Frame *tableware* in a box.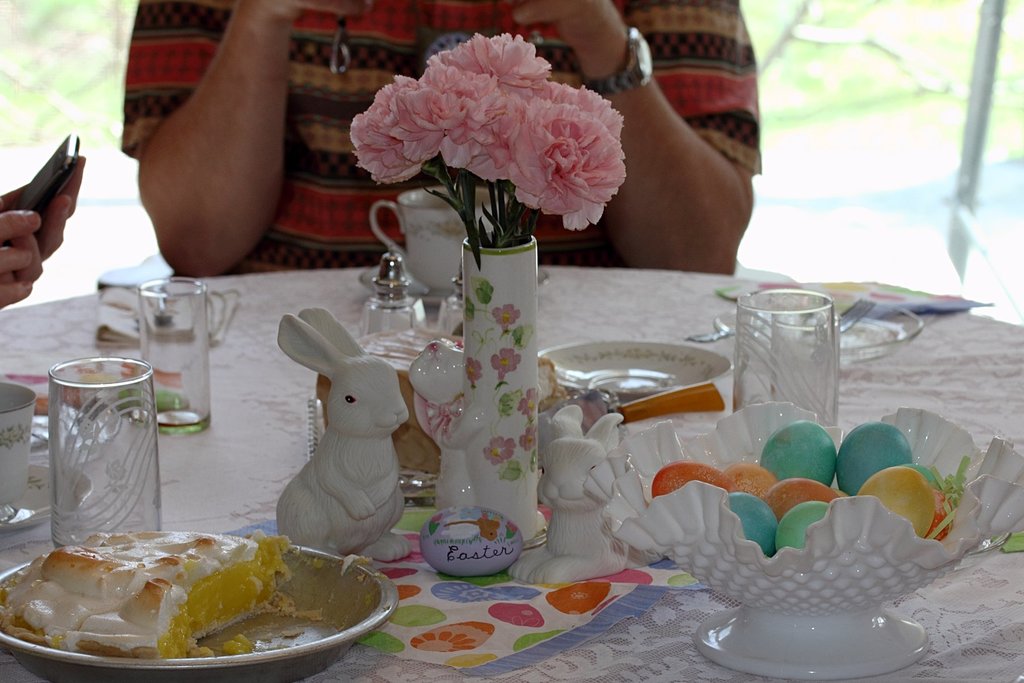
{"x1": 38, "y1": 361, "x2": 167, "y2": 566}.
